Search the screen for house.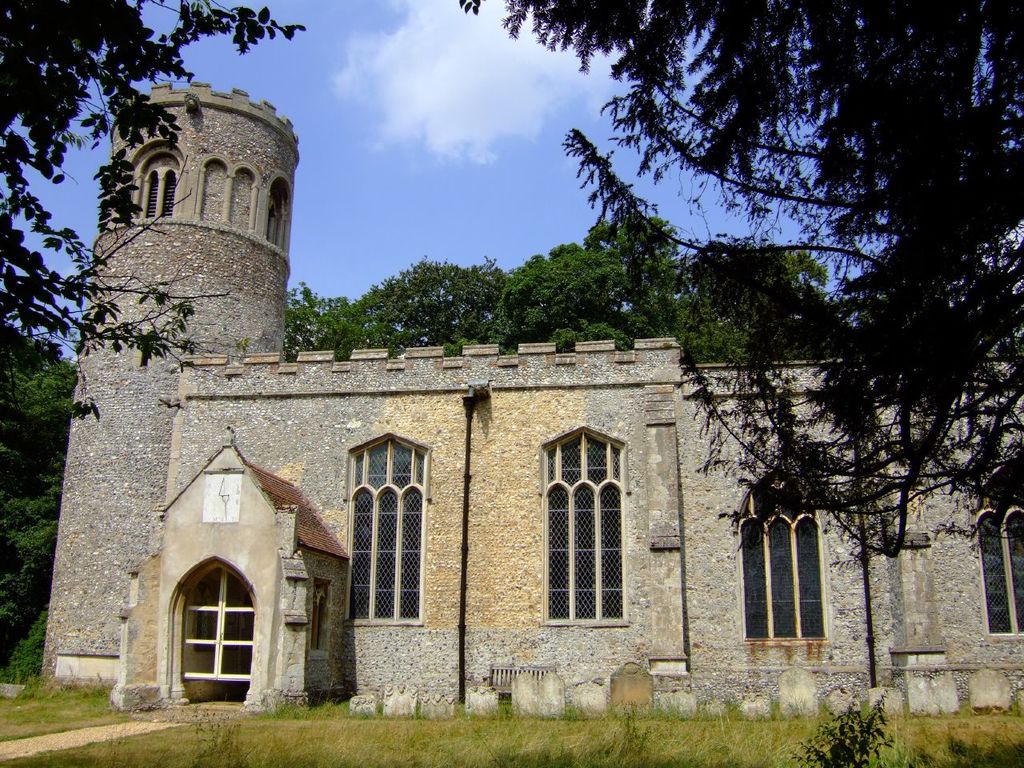
Found at {"left": 30, "top": 90, "right": 1023, "bottom": 701}.
